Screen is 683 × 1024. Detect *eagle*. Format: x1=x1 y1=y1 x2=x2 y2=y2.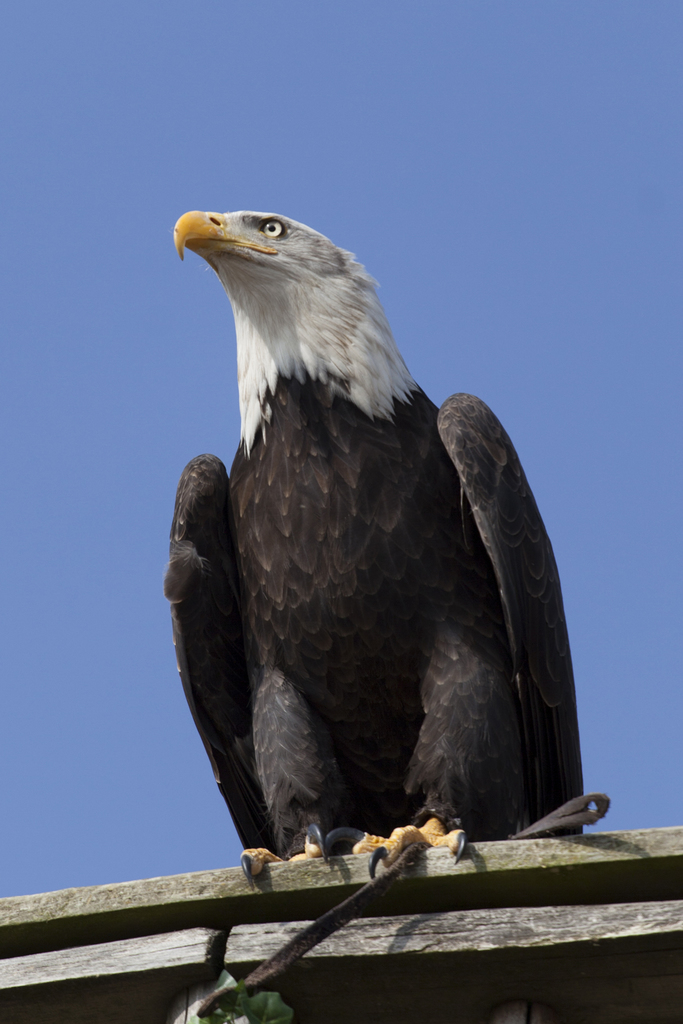
x1=173 y1=208 x2=585 y2=875.
